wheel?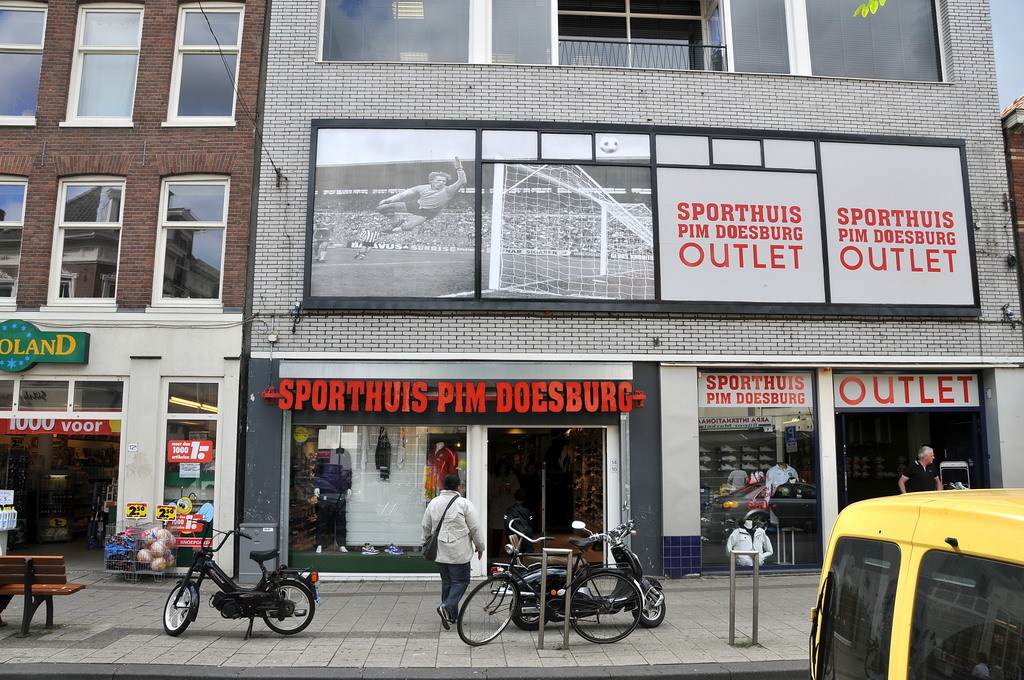
(x1=635, y1=591, x2=665, y2=630)
